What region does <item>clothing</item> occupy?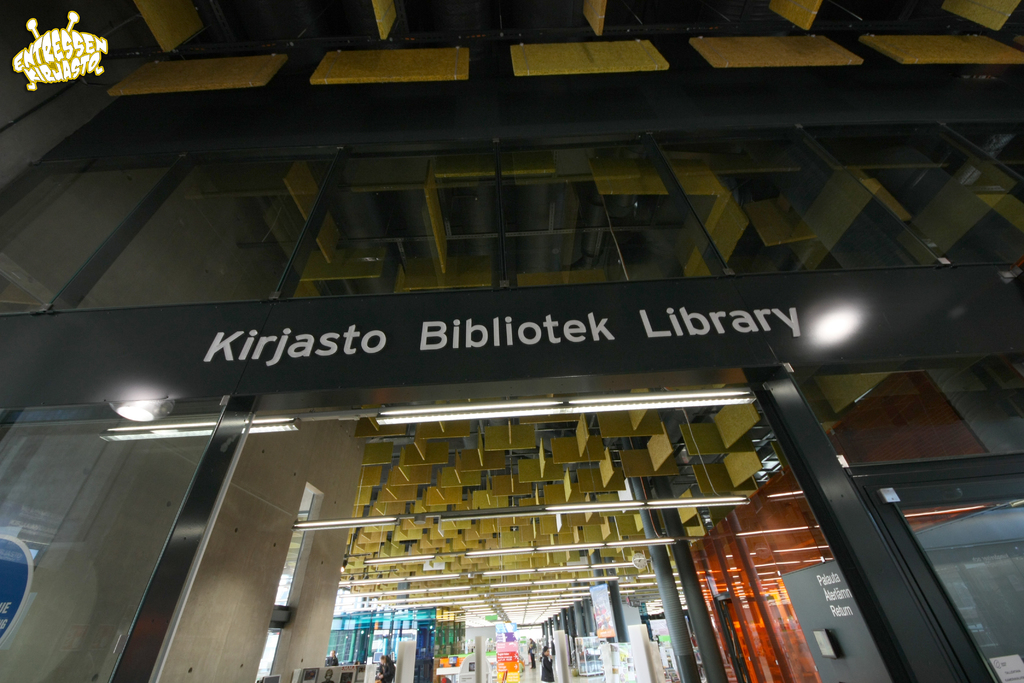
{"x1": 591, "y1": 609, "x2": 605, "y2": 631}.
